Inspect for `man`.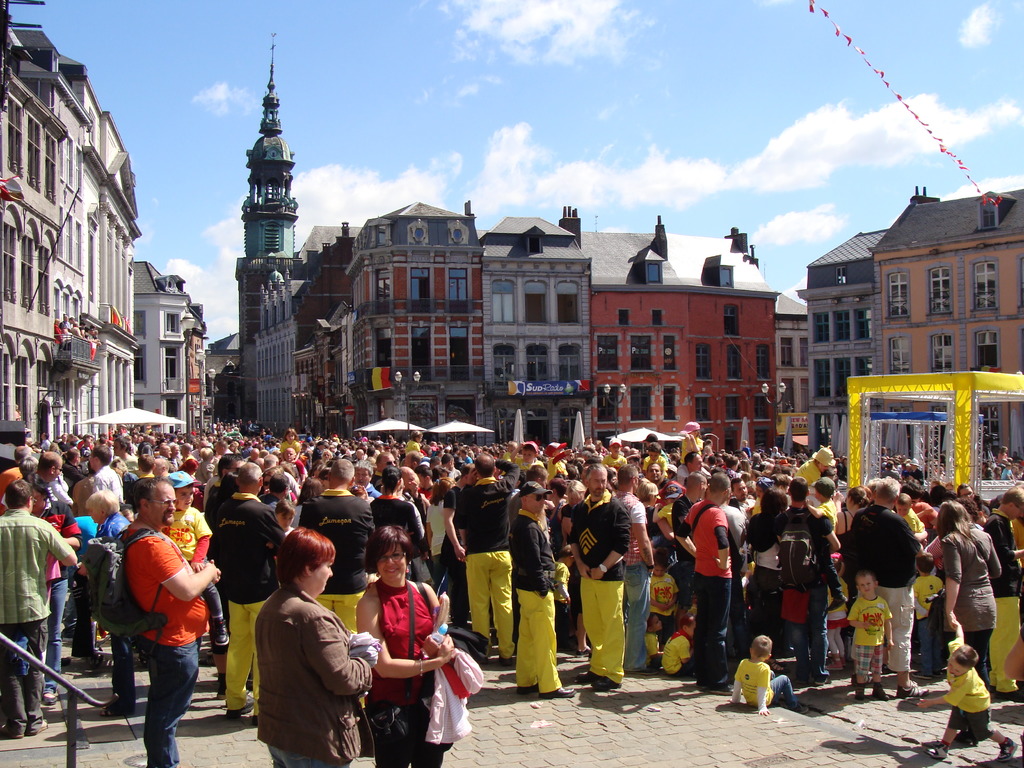
Inspection: 209 456 280 730.
